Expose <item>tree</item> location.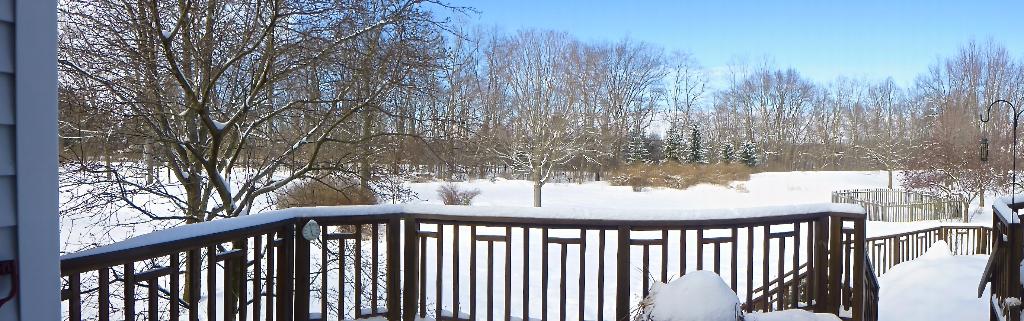
Exposed at (left=922, top=30, right=1023, bottom=194).
